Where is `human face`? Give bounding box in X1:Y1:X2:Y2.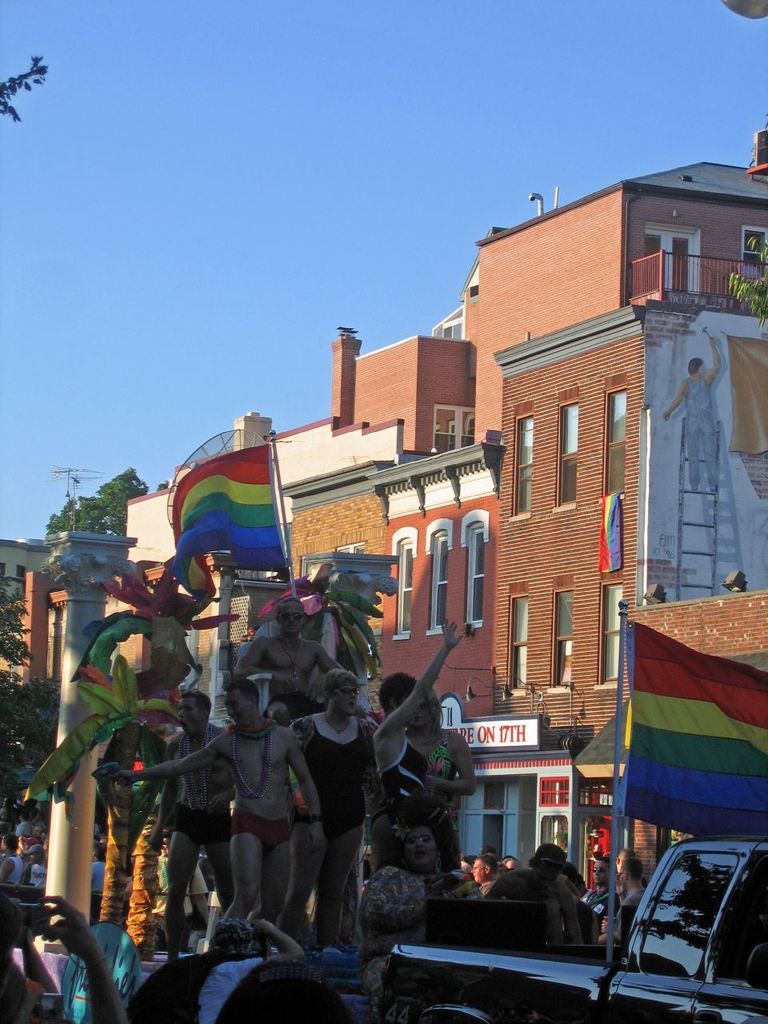
281:607:306:632.
